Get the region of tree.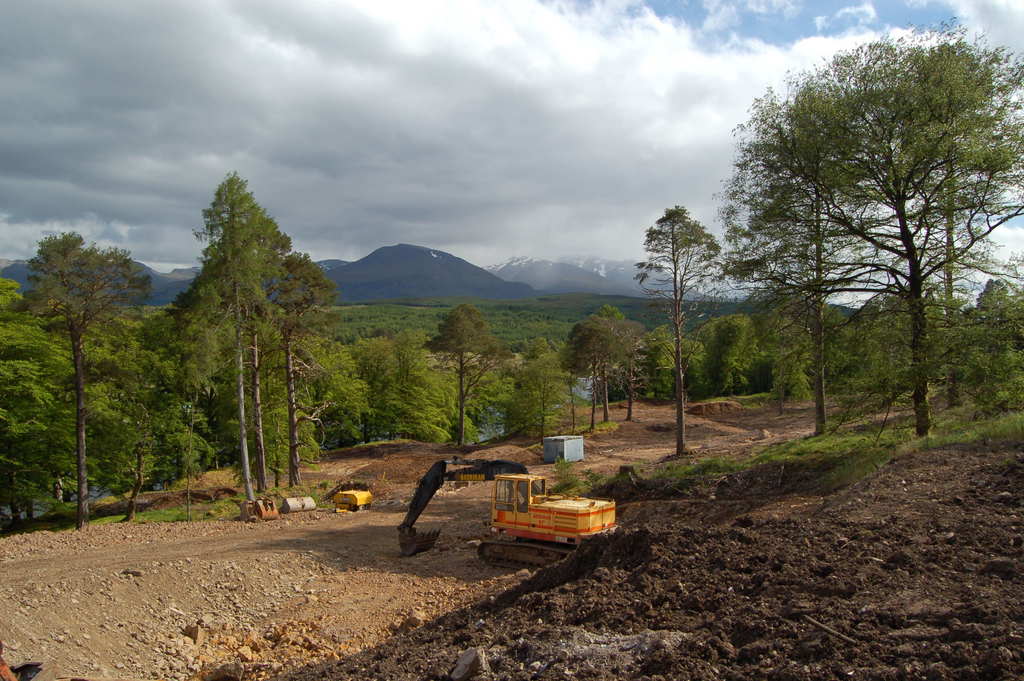
box(761, 134, 850, 445).
